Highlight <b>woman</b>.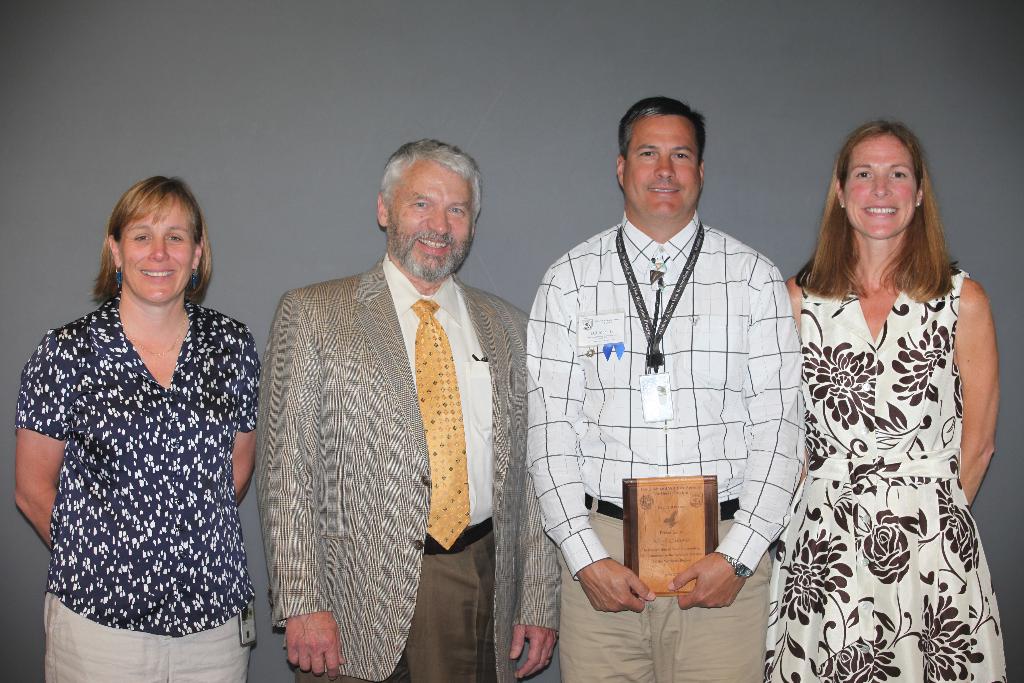
Highlighted region: 764:117:1012:677.
